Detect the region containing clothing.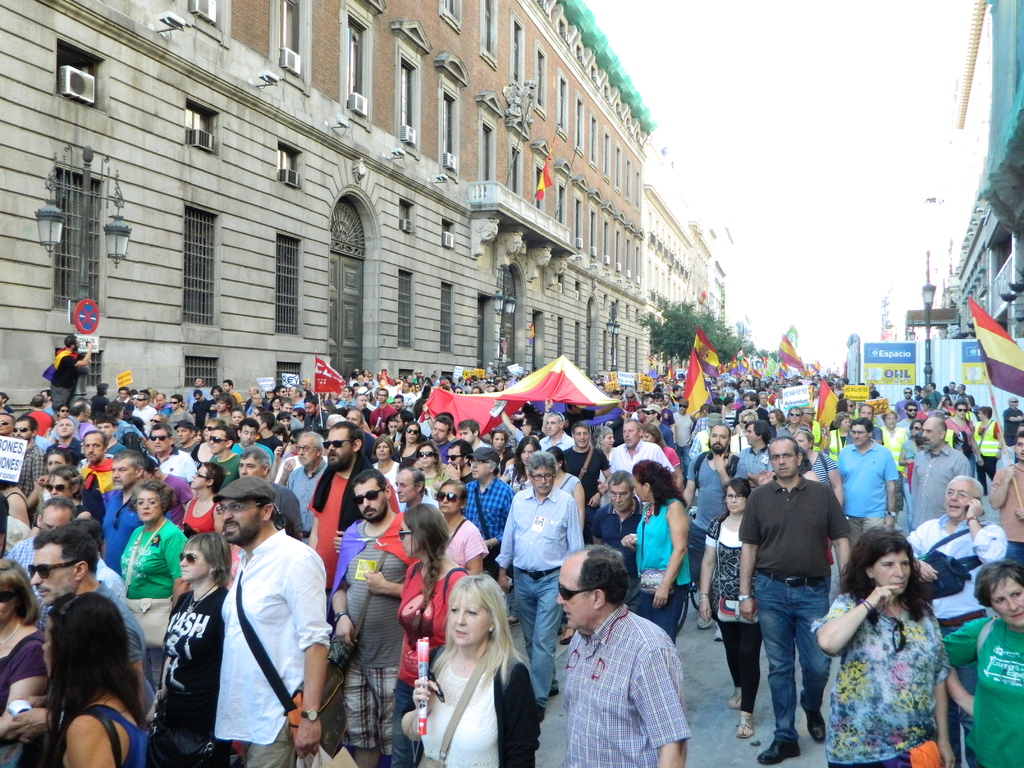
<region>194, 520, 332, 762</region>.
